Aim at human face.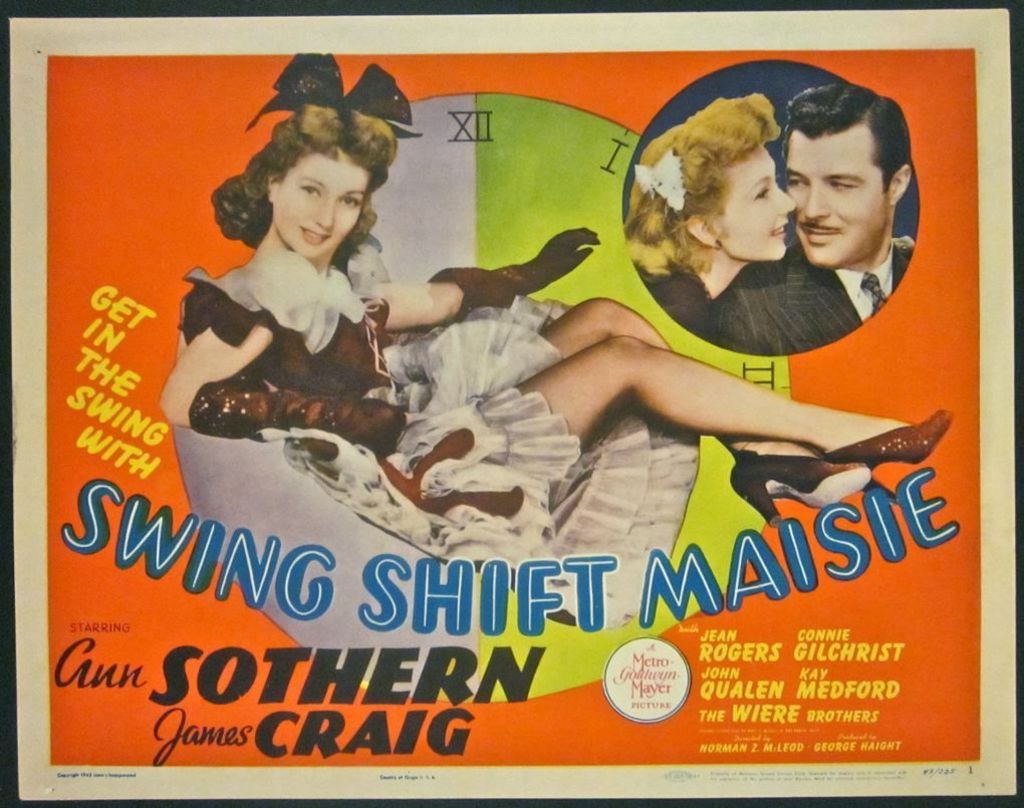
Aimed at crop(271, 149, 367, 256).
